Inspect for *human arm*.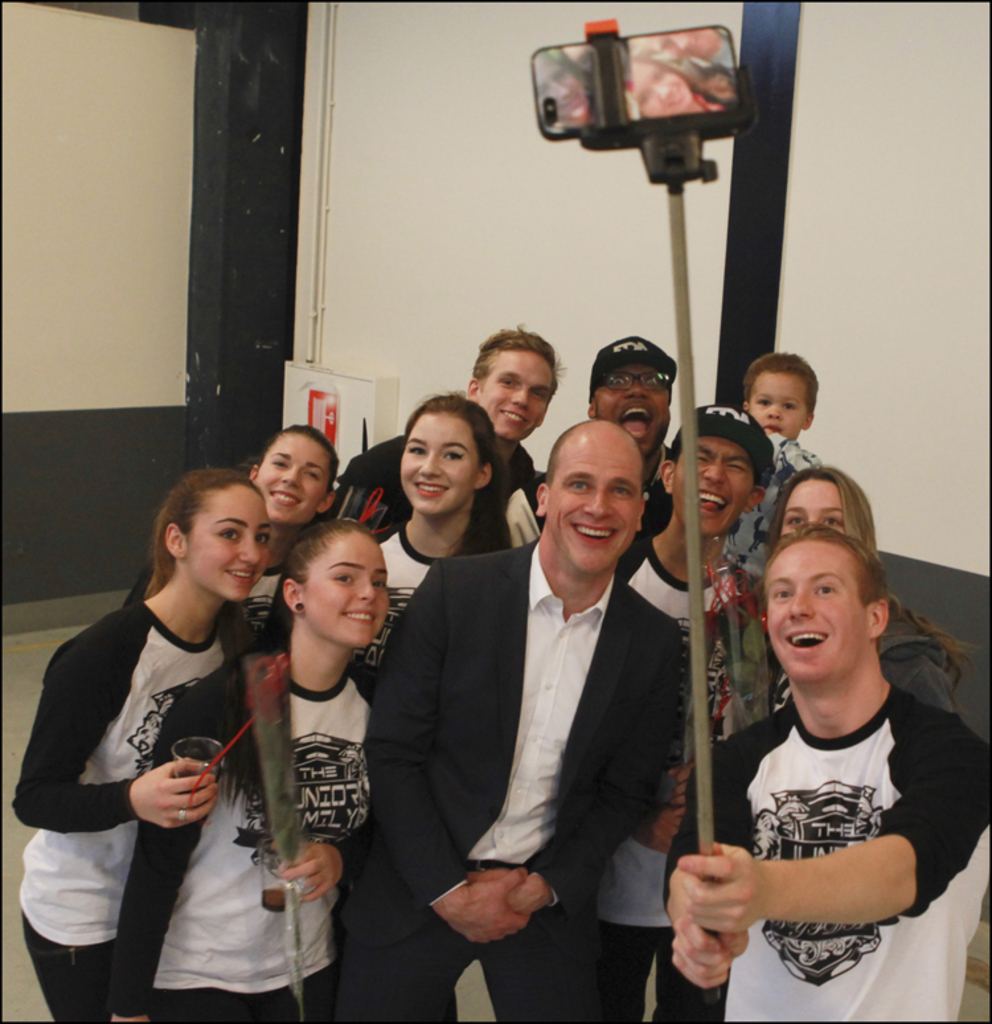
Inspection: select_region(364, 561, 520, 951).
